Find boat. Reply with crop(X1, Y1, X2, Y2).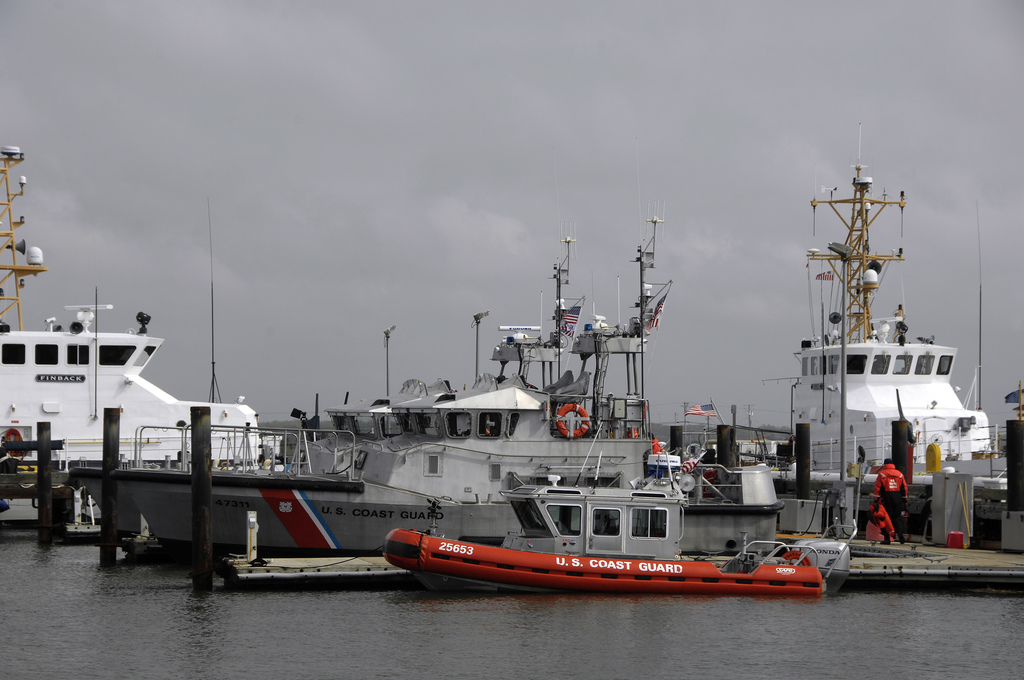
crop(740, 117, 1023, 500).
